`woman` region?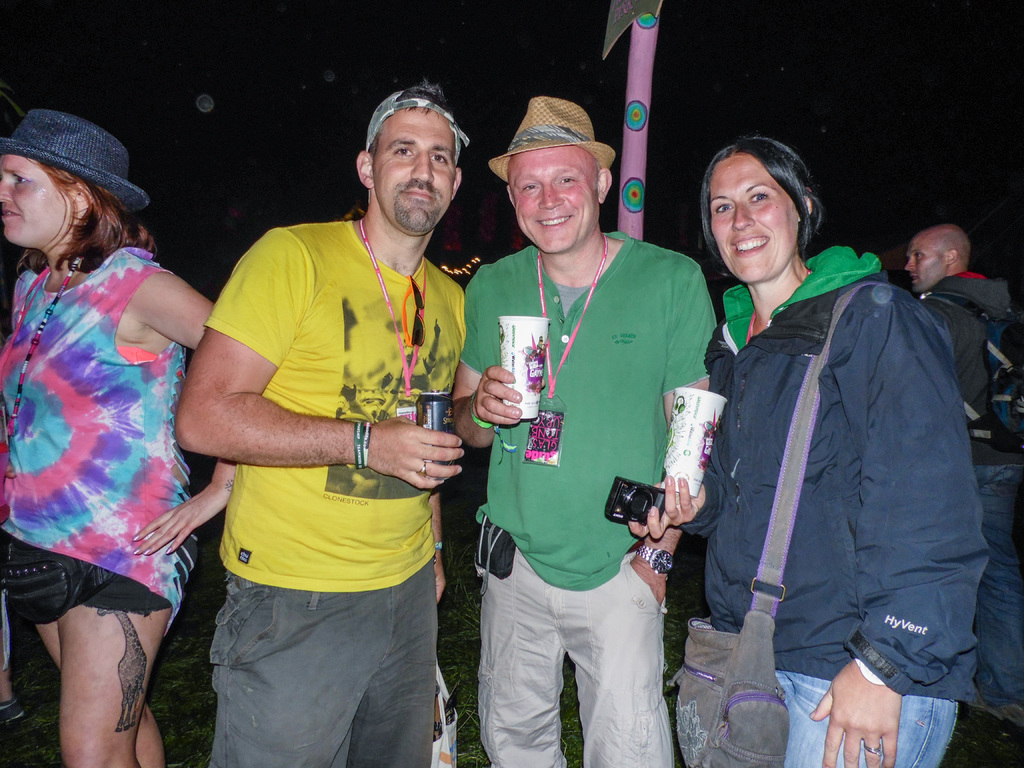
bbox=(0, 116, 215, 723)
